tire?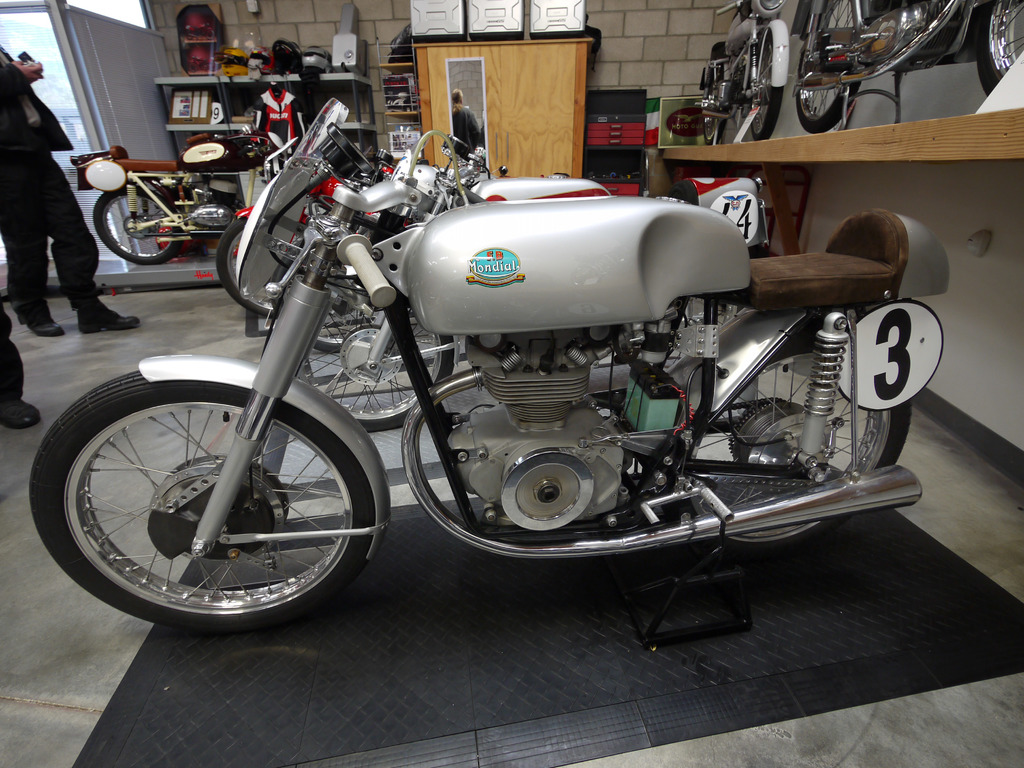
660,324,911,550
